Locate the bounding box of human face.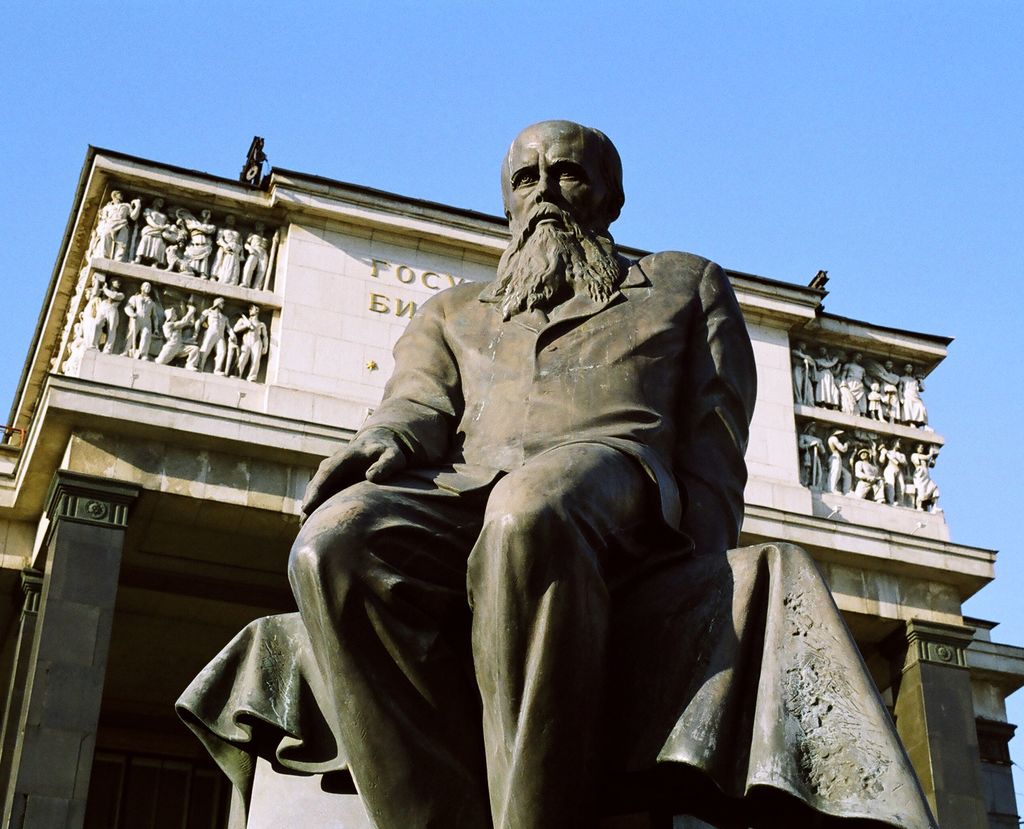
Bounding box: {"left": 511, "top": 125, "right": 606, "bottom": 232}.
